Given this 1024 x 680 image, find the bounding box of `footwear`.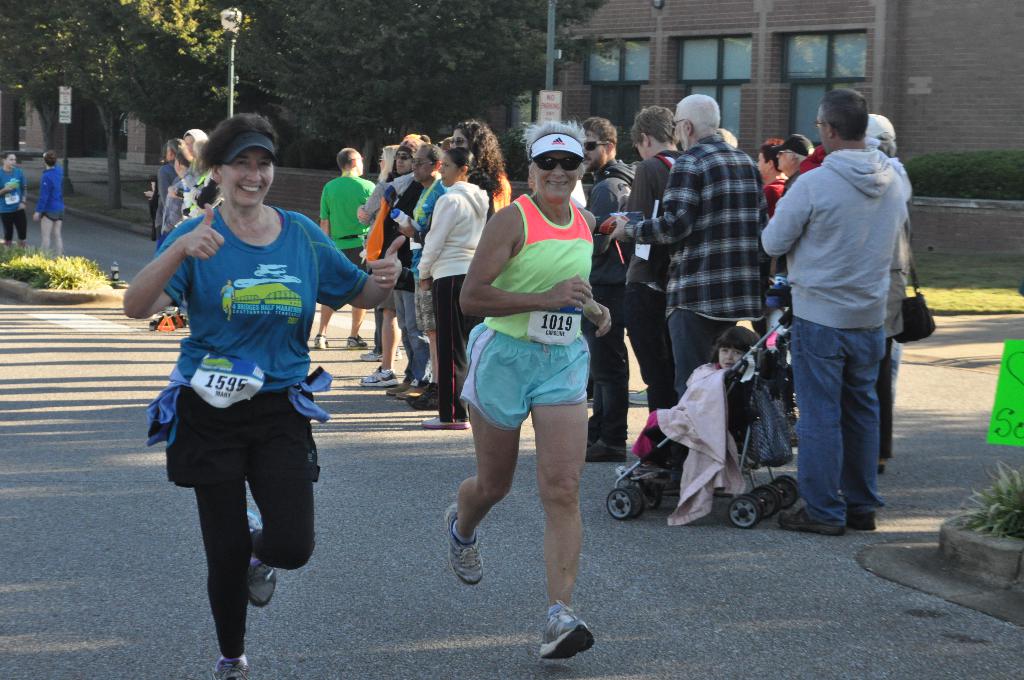
pyautogui.locateOnScreen(584, 429, 627, 464).
